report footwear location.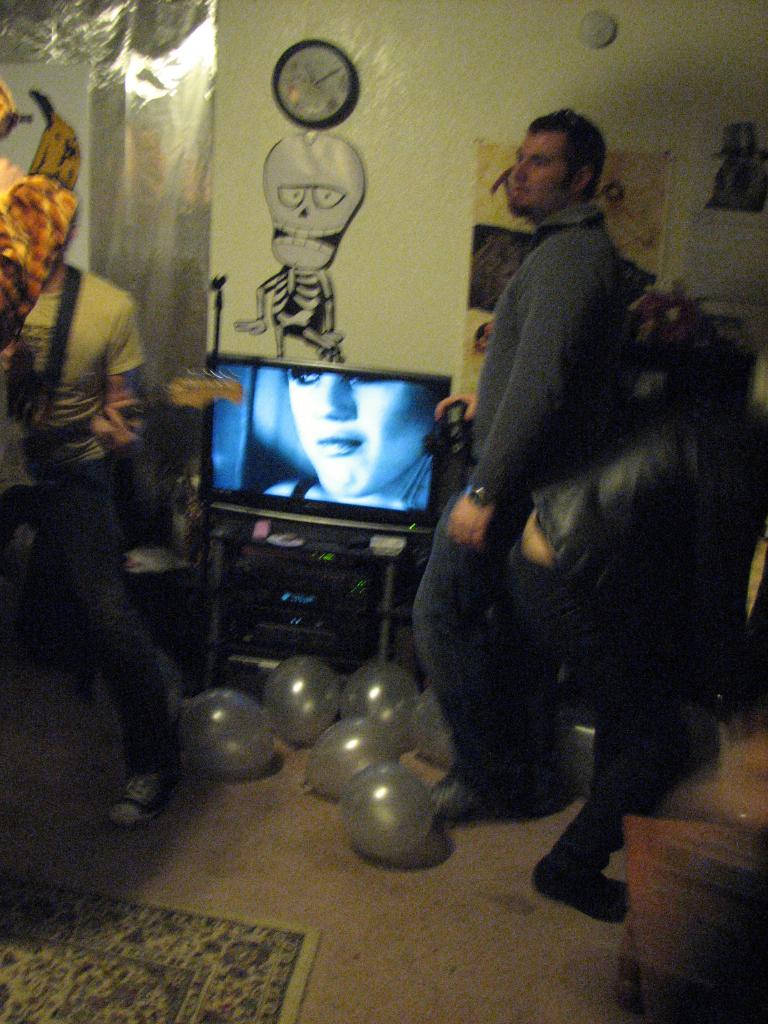
Report: left=526, top=858, right=623, bottom=922.
